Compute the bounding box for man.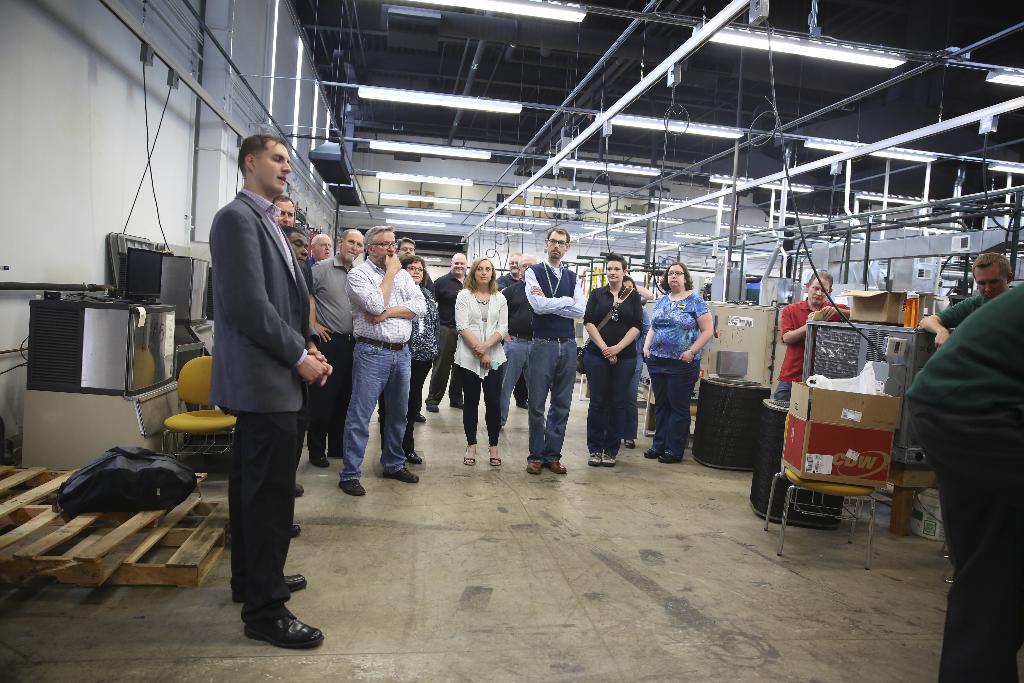
{"left": 307, "top": 226, "right": 356, "bottom": 466}.
